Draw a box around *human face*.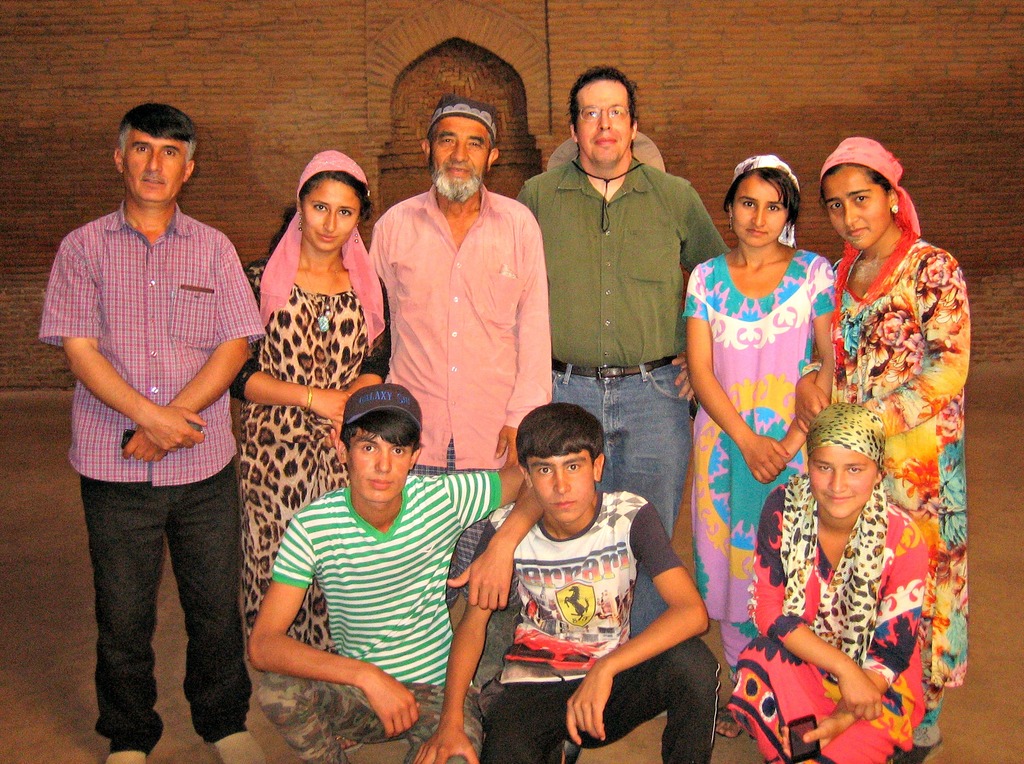
(x1=349, y1=427, x2=412, y2=500).
